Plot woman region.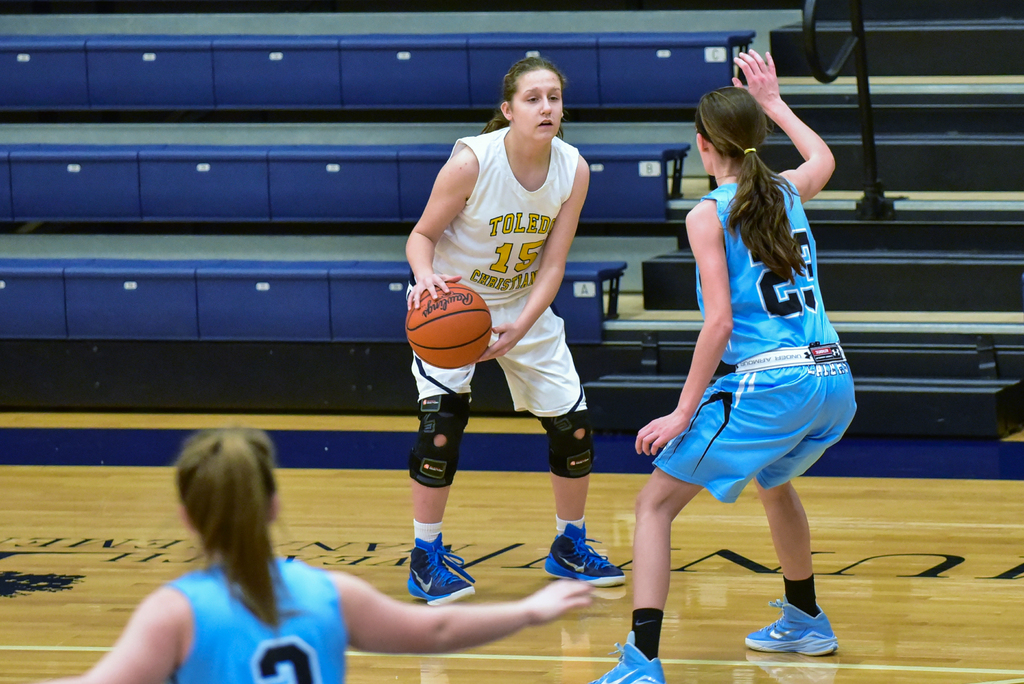
Plotted at x1=400, y1=53, x2=635, y2=607.
